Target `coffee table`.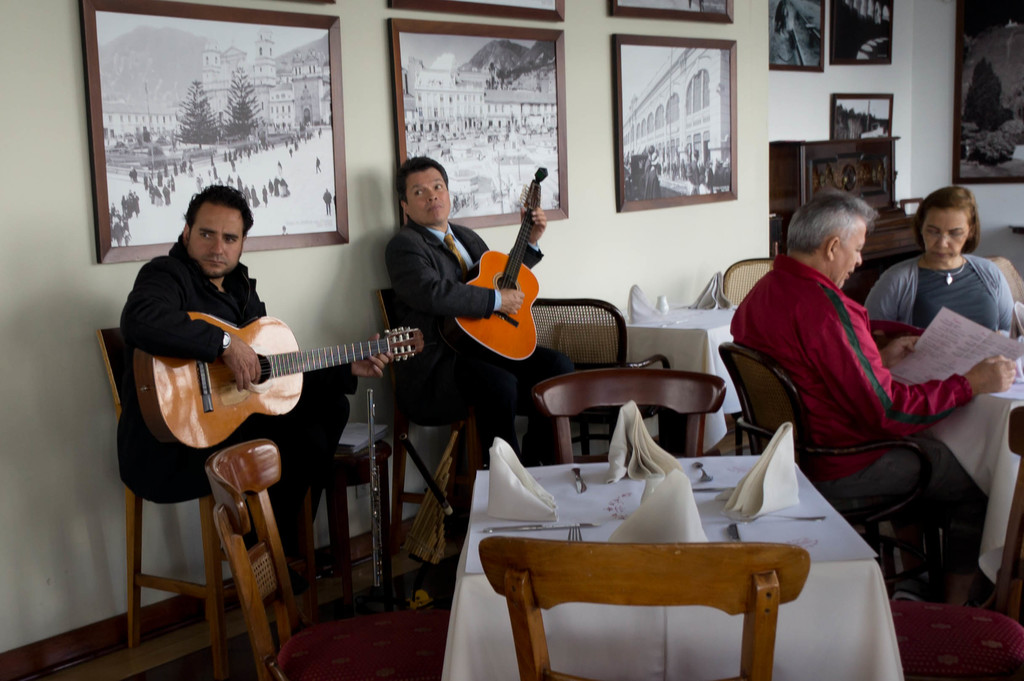
Target region: [468, 480, 851, 680].
